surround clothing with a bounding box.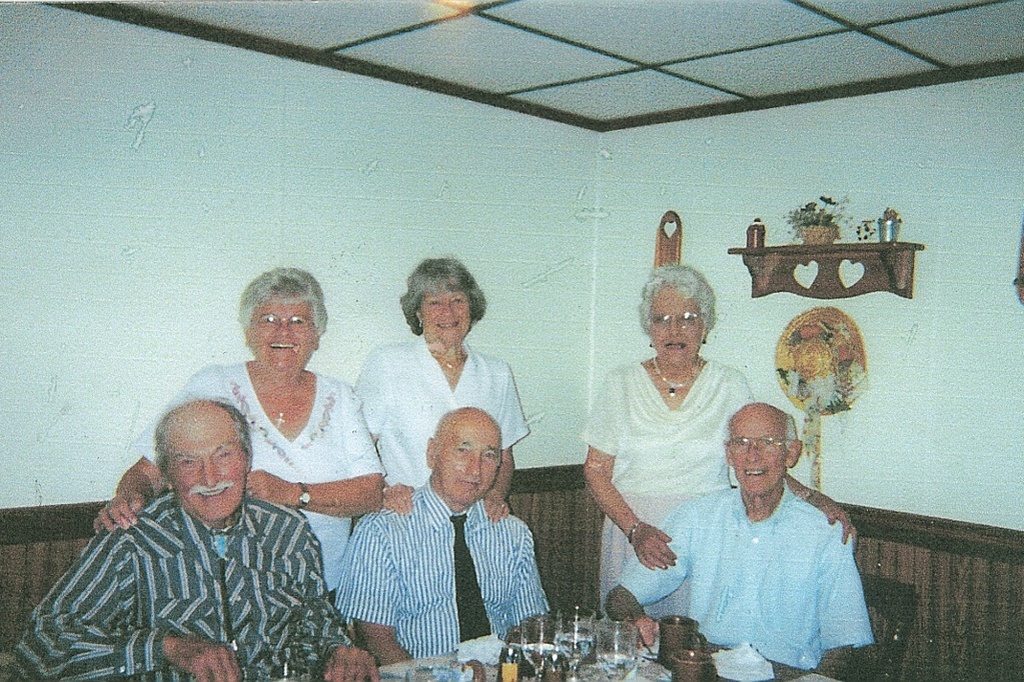
{"left": 132, "top": 358, "right": 386, "bottom": 590}.
